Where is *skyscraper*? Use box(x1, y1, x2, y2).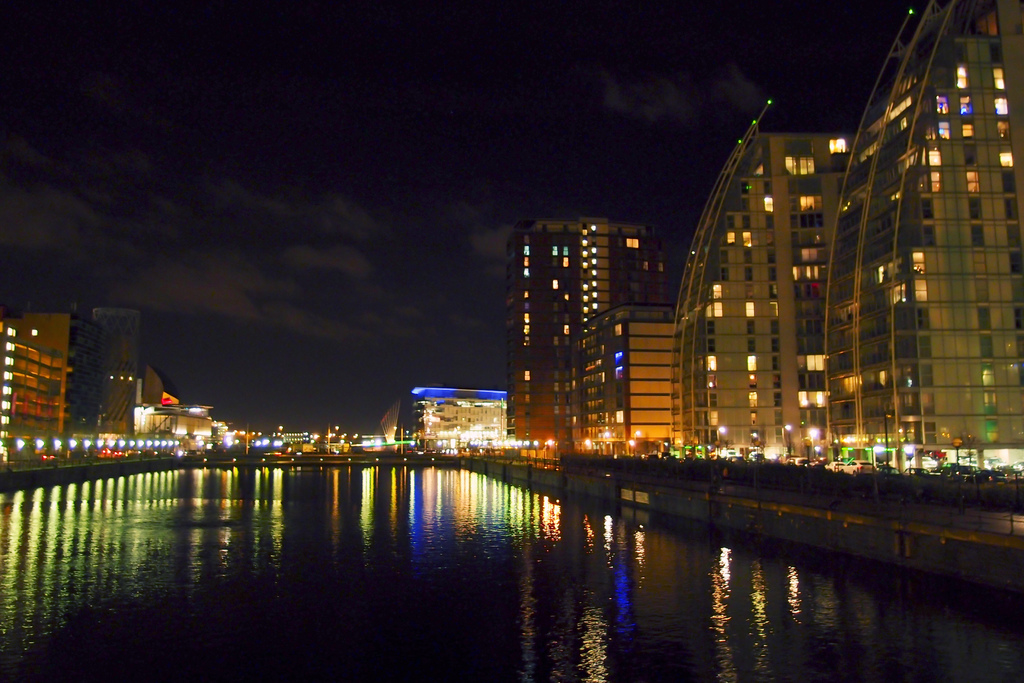
box(496, 215, 670, 461).
